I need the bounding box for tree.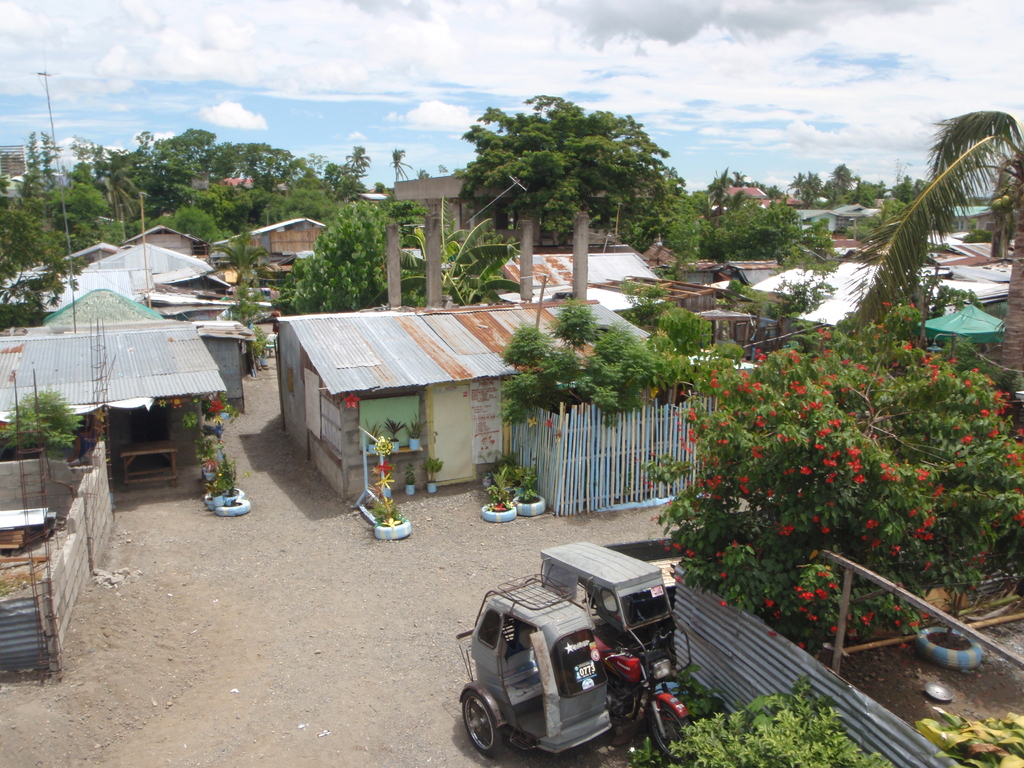
Here it is: rect(271, 203, 523, 318).
